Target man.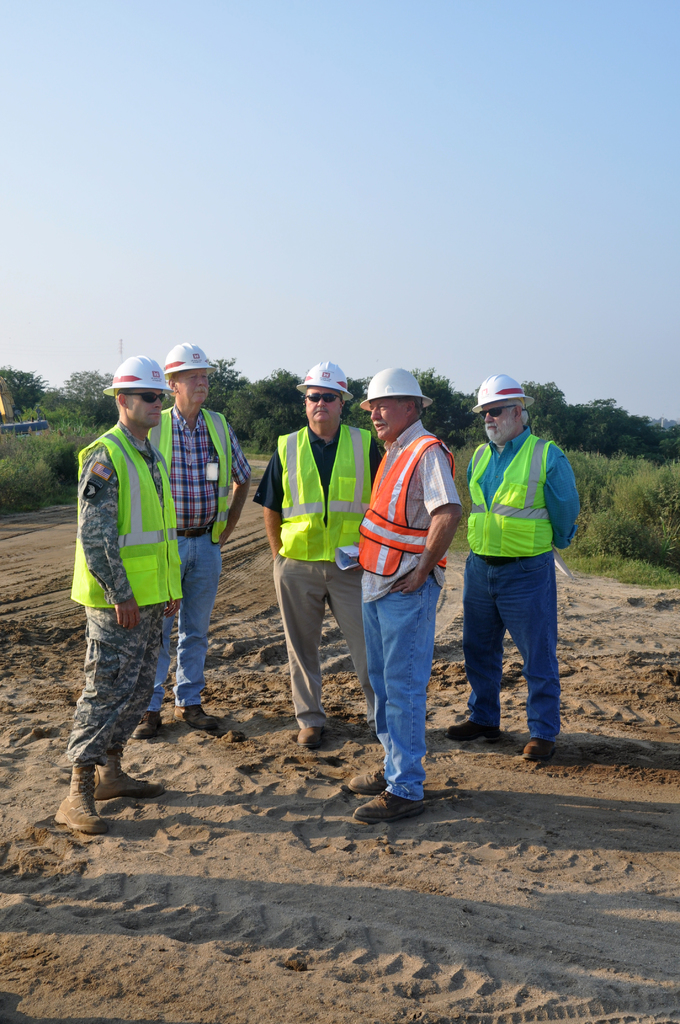
Target region: x1=348 y1=358 x2=464 y2=825.
